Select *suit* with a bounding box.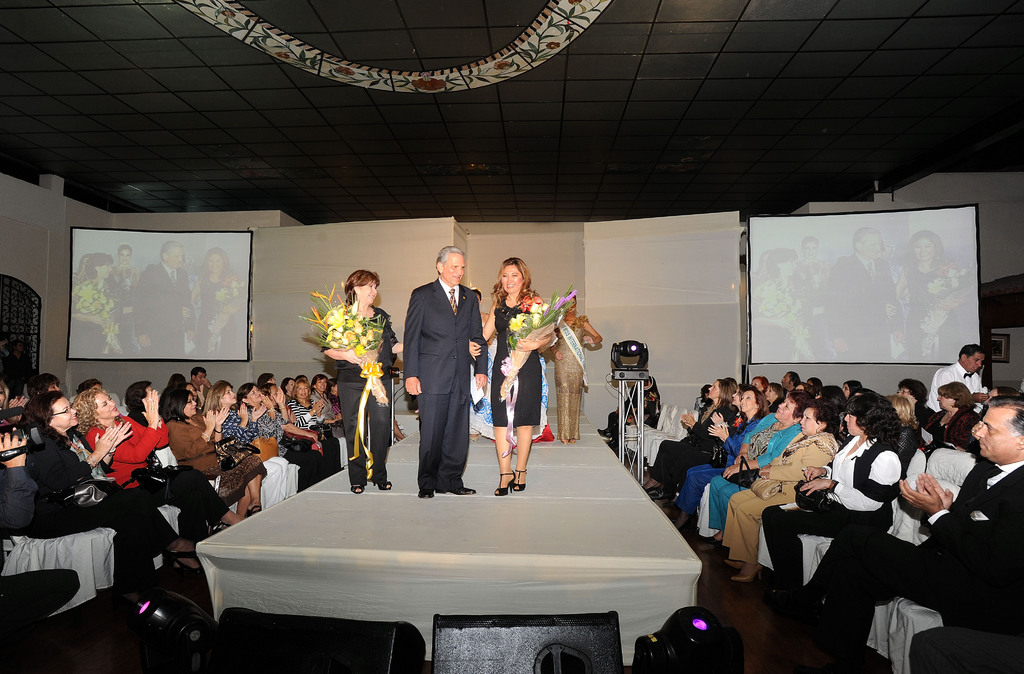
crop(128, 257, 198, 363).
